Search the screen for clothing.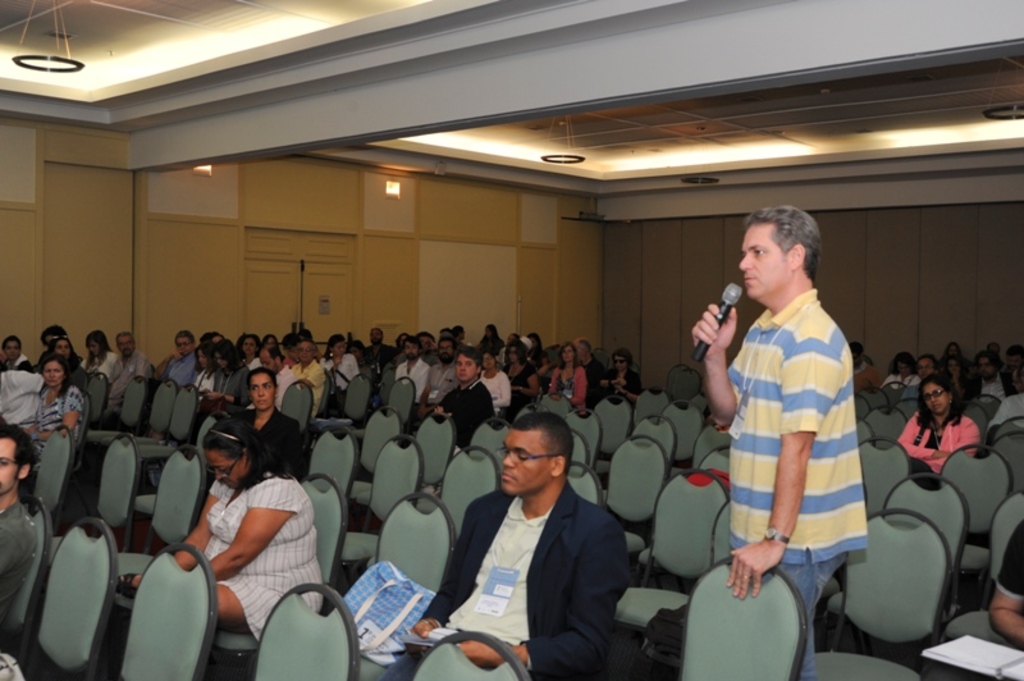
Found at x1=38, y1=379, x2=92, y2=471.
